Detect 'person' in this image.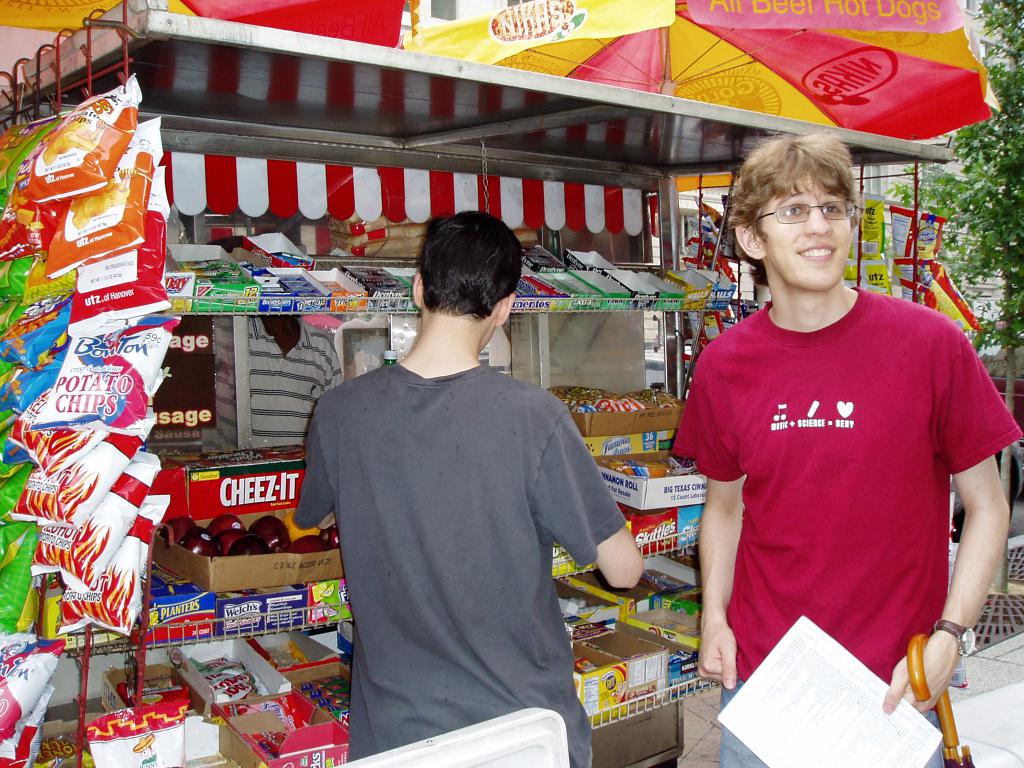
Detection: <region>289, 208, 647, 764</region>.
